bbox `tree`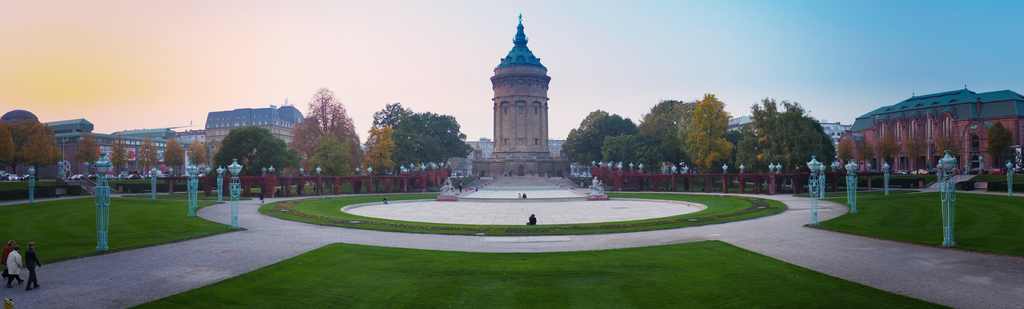
903/142/927/175
